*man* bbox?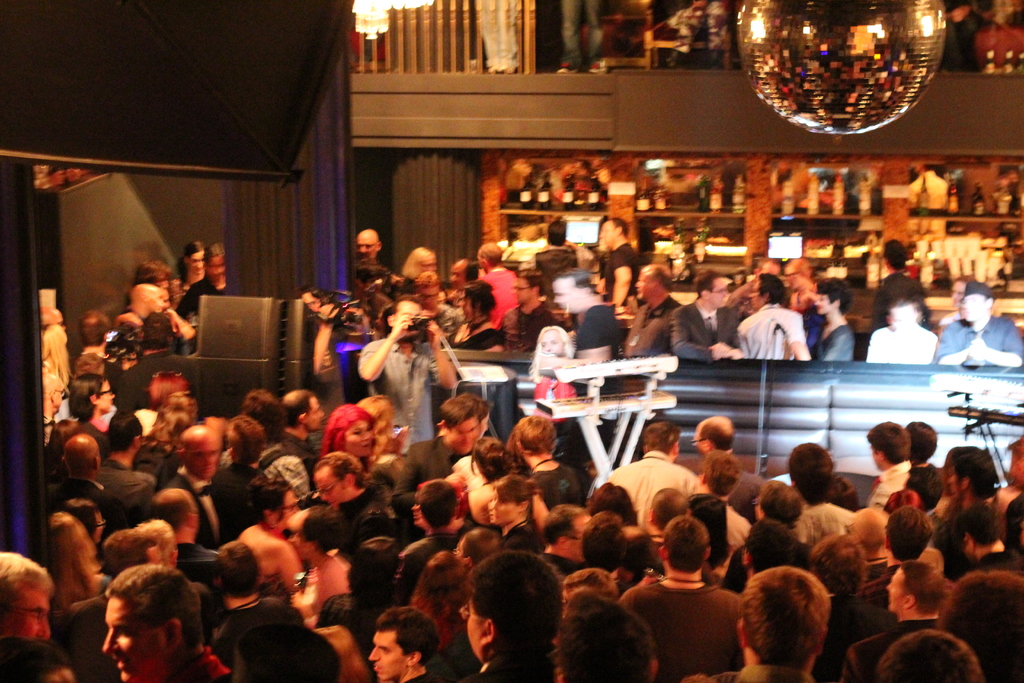
(left=396, top=475, right=454, bottom=600)
